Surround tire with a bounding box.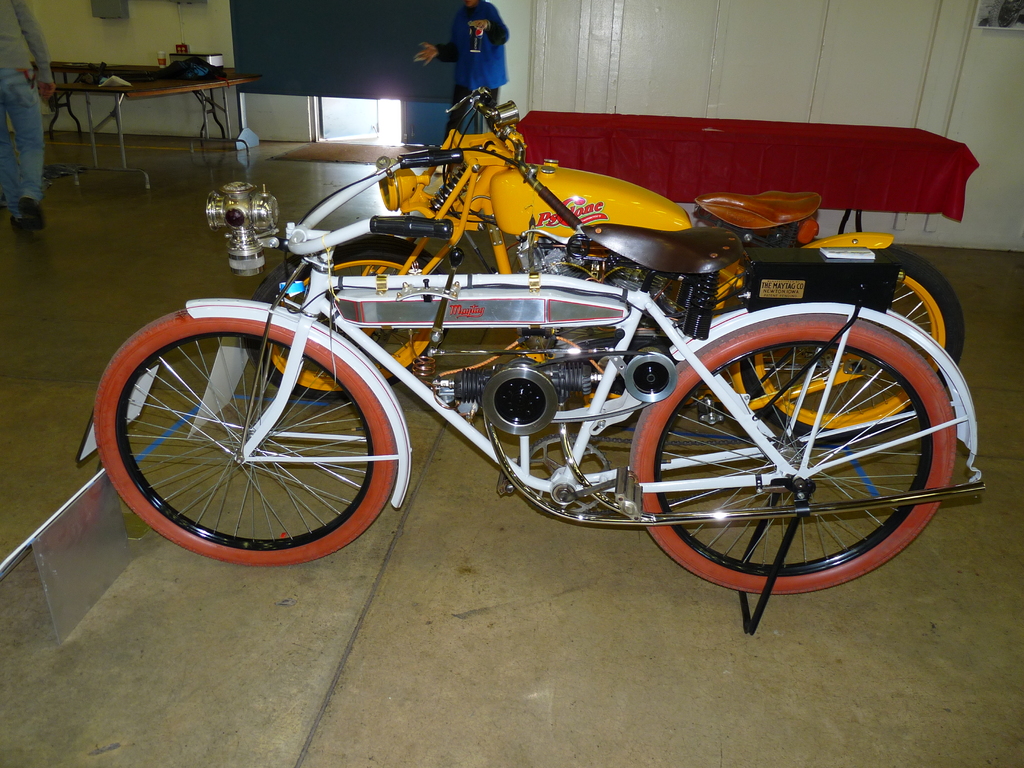
bbox=[732, 249, 962, 442].
